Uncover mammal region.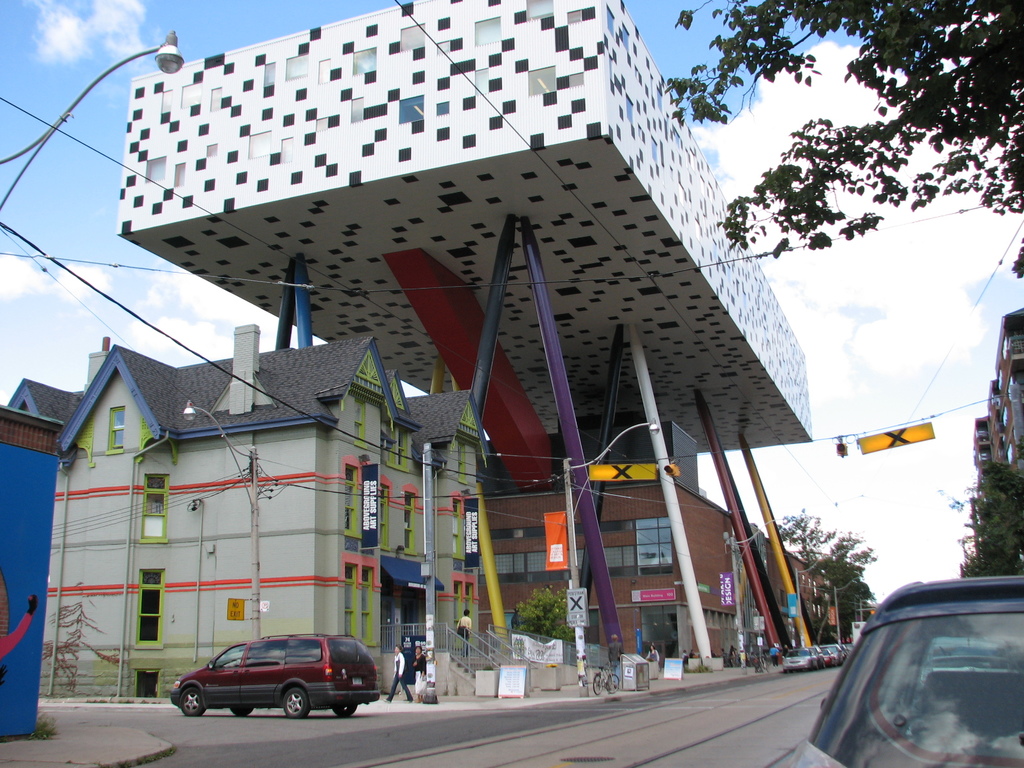
Uncovered: box=[383, 645, 415, 700].
